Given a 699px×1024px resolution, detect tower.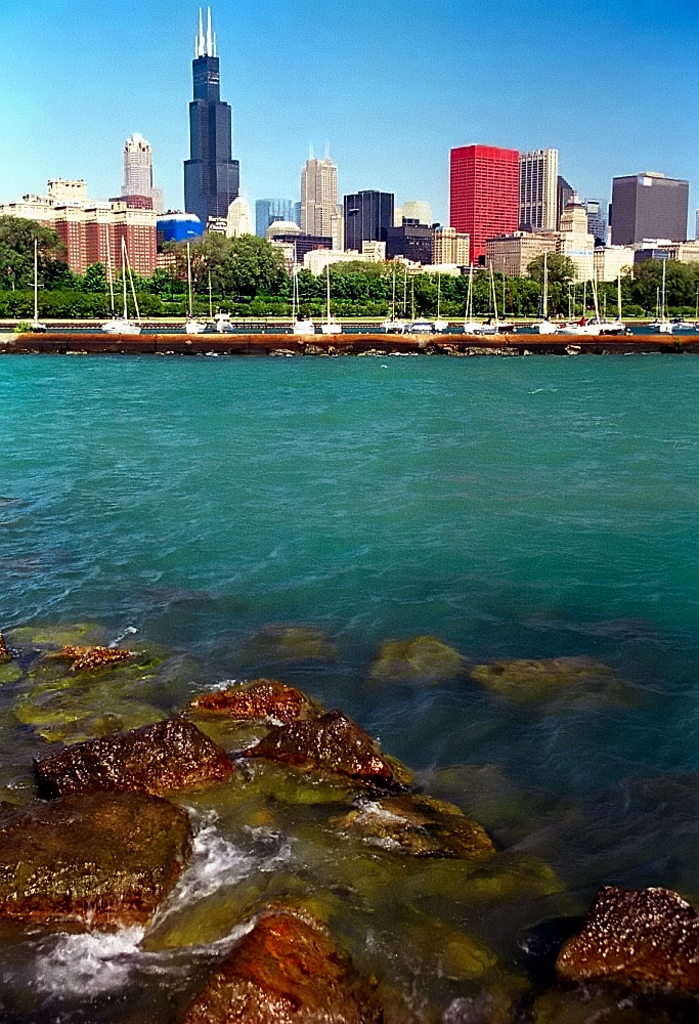
(left=118, top=135, right=161, bottom=213).
